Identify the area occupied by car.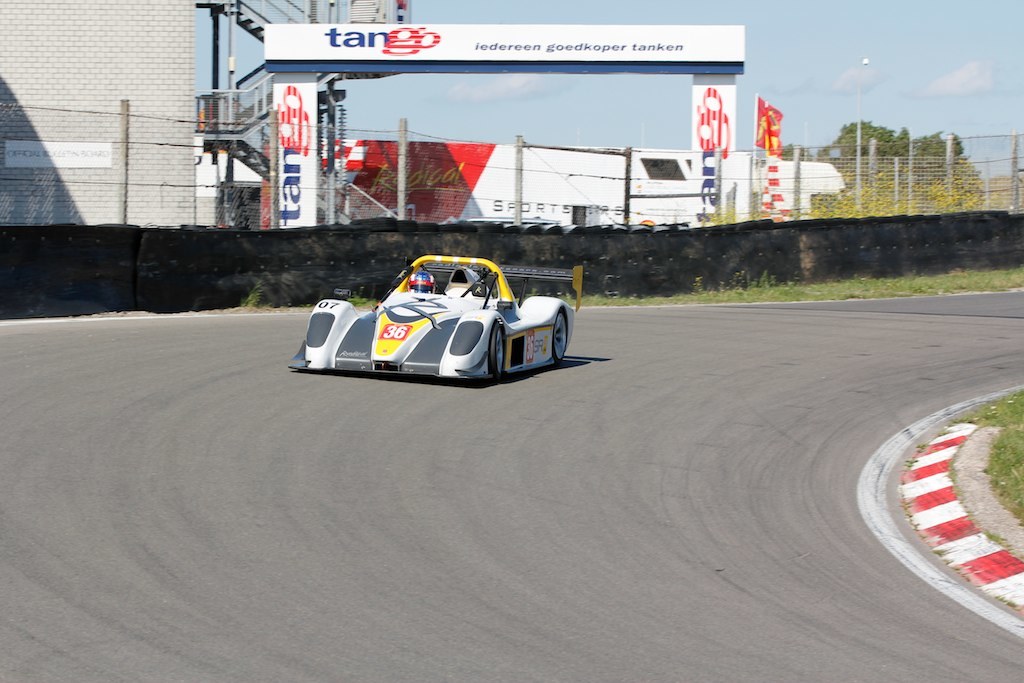
Area: [304,244,574,385].
